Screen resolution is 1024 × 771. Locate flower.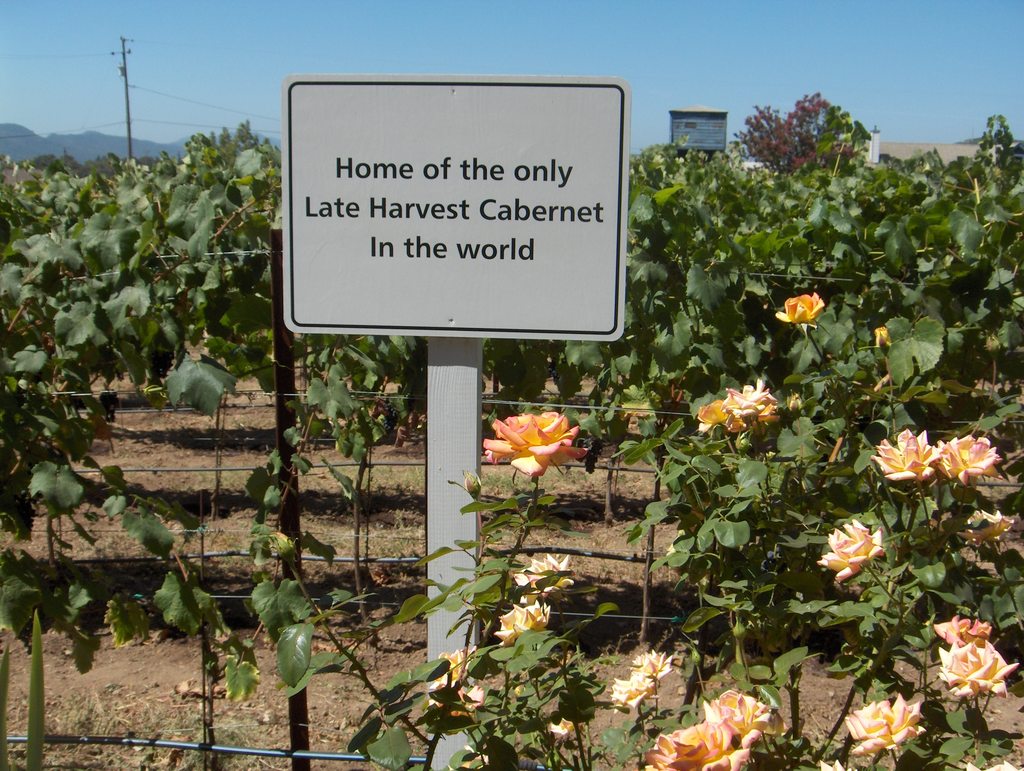
452, 743, 495, 770.
